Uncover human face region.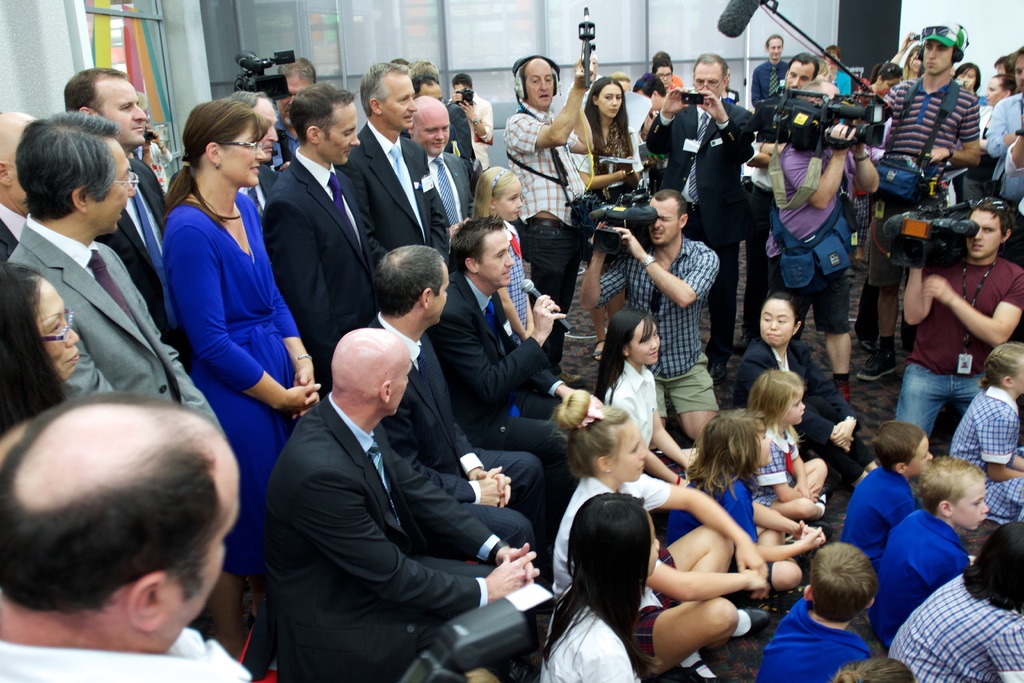
Uncovered: <bbox>88, 139, 137, 233</bbox>.
